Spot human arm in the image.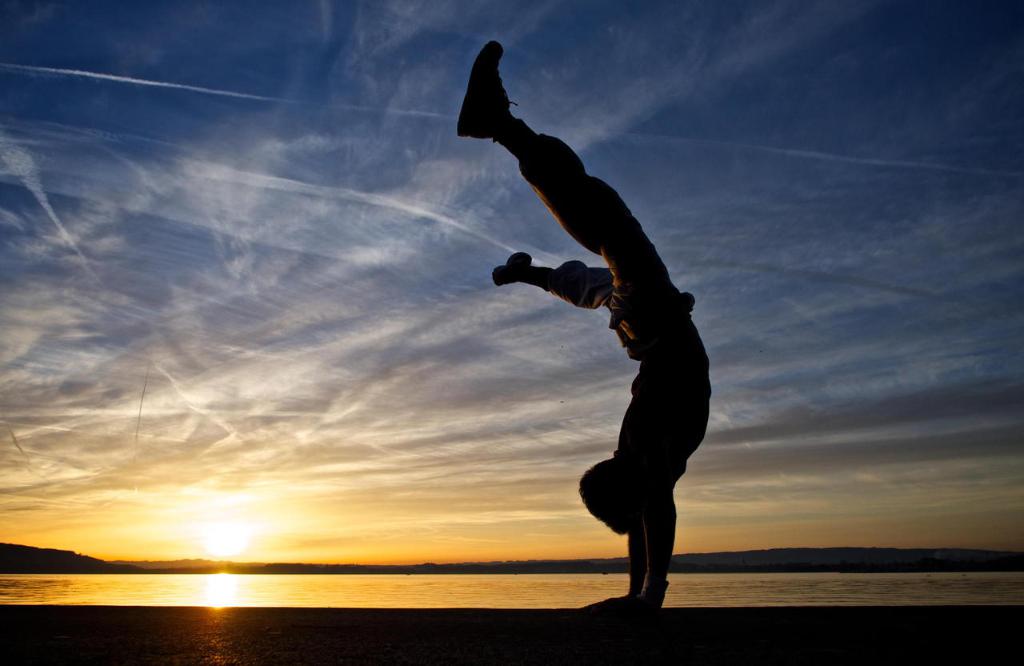
human arm found at {"left": 625, "top": 487, "right": 663, "bottom": 621}.
